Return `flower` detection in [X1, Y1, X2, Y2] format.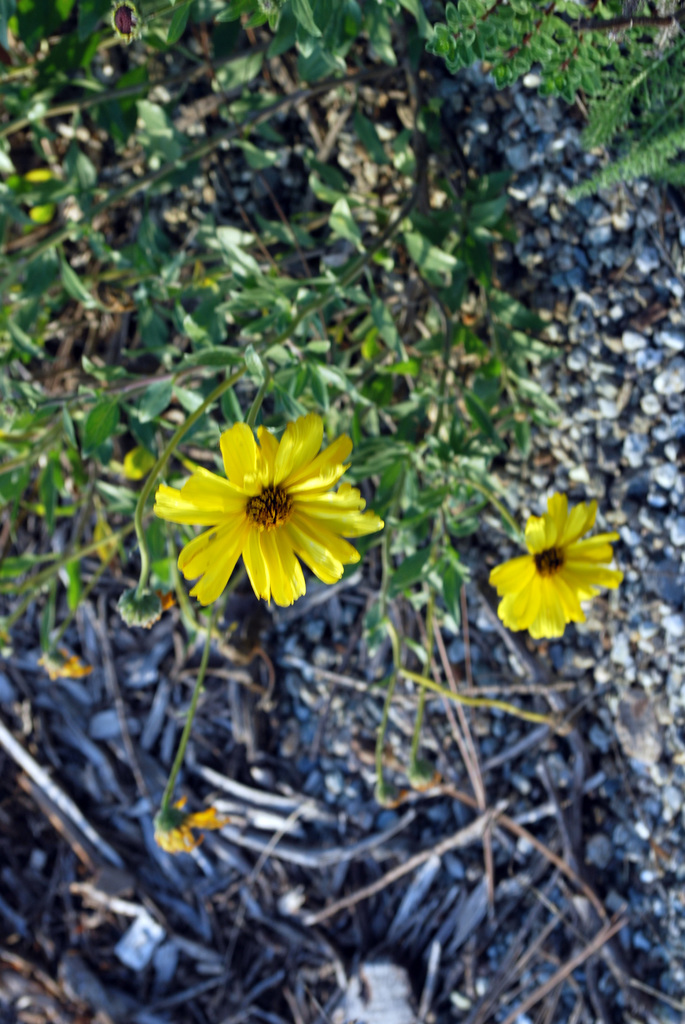
[480, 489, 629, 643].
